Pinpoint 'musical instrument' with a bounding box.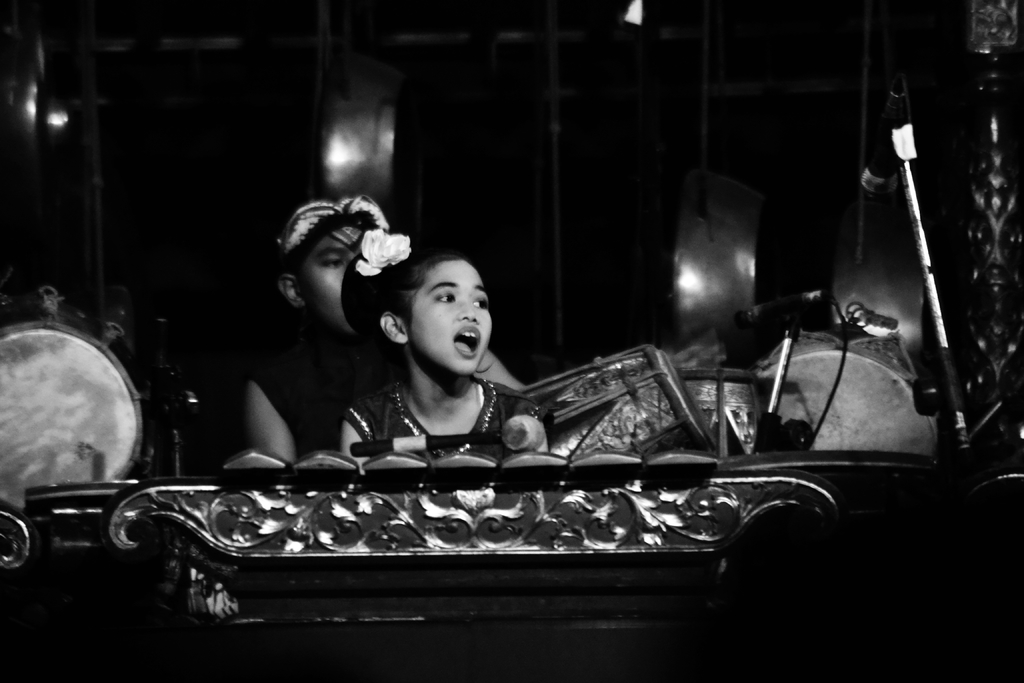
{"left": 10, "top": 315, "right": 157, "bottom": 505}.
